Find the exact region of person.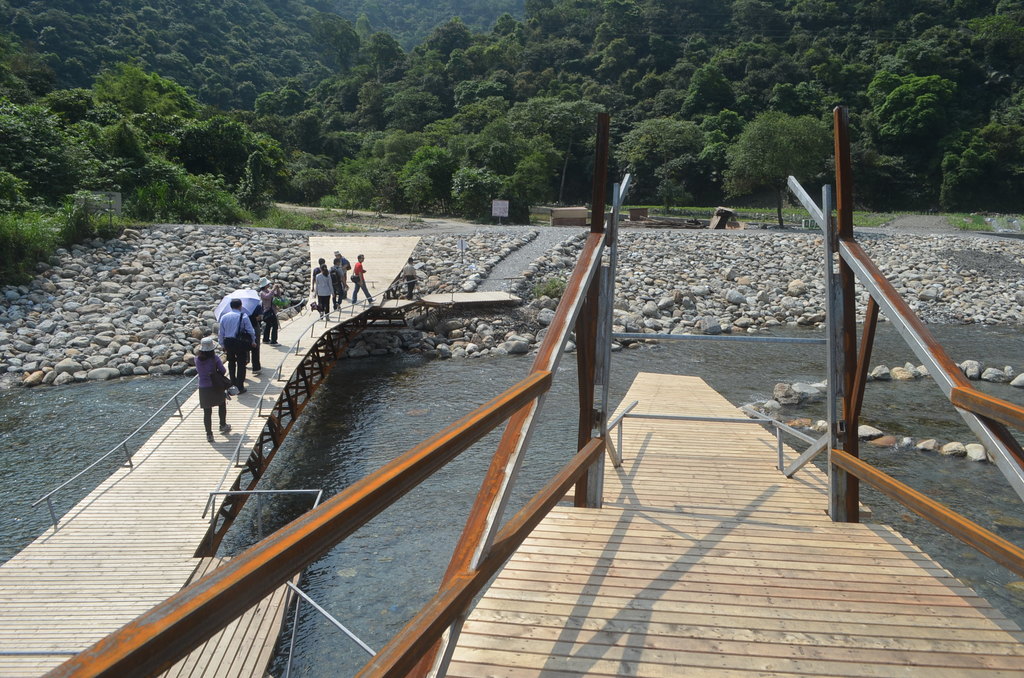
Exact region: left=193, top=336, right=237, bottom=444.
